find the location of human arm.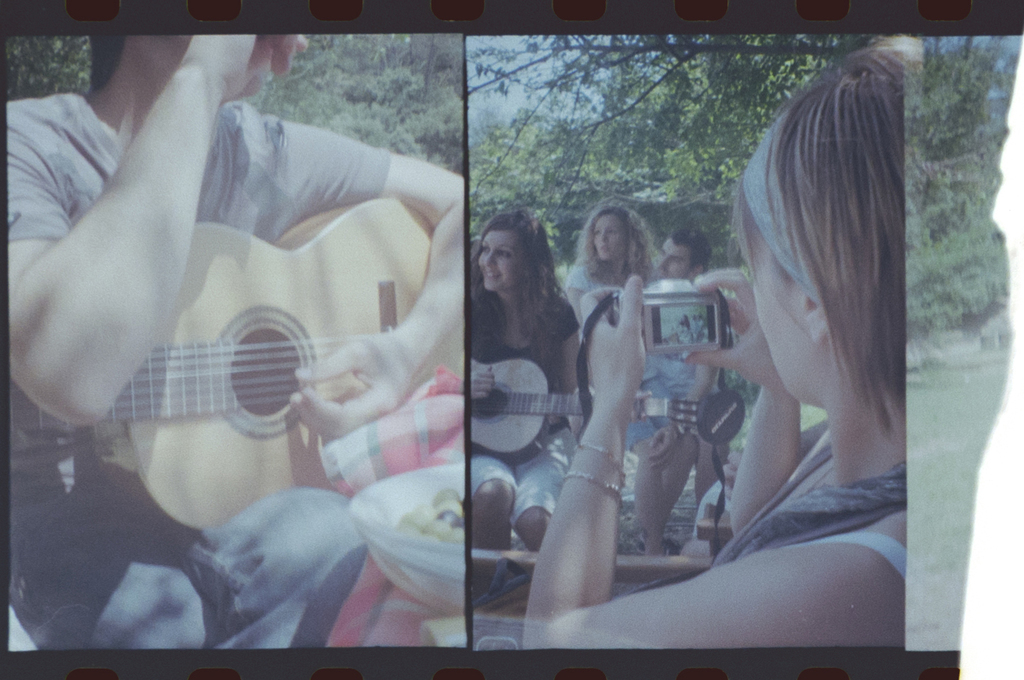
Location: {"x1": 278, "y1": 120, "x2": 464, "y2": 438}.
